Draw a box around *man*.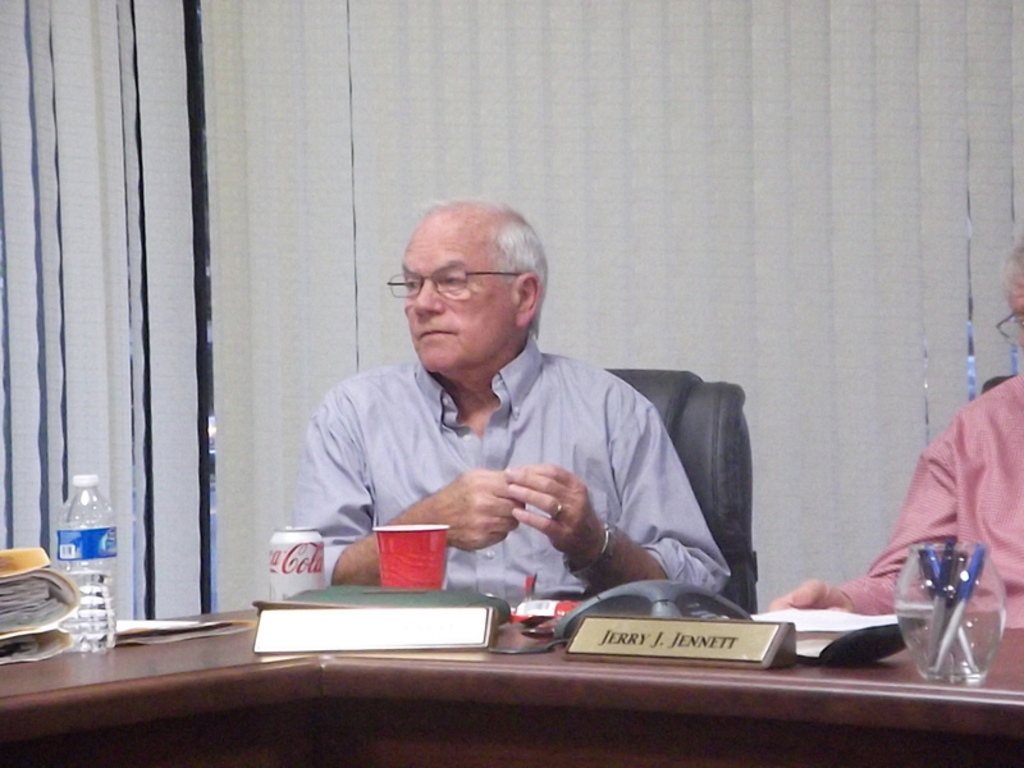
locate(296, 227, 746, 622).
